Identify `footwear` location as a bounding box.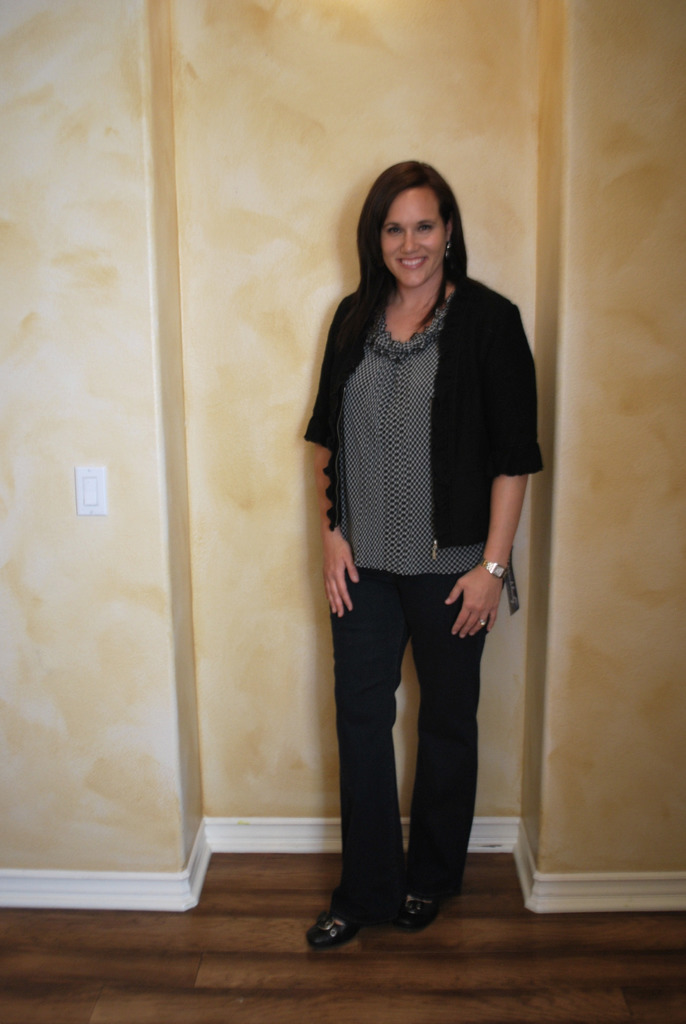
bbox=[402, 886, 437, 926].
